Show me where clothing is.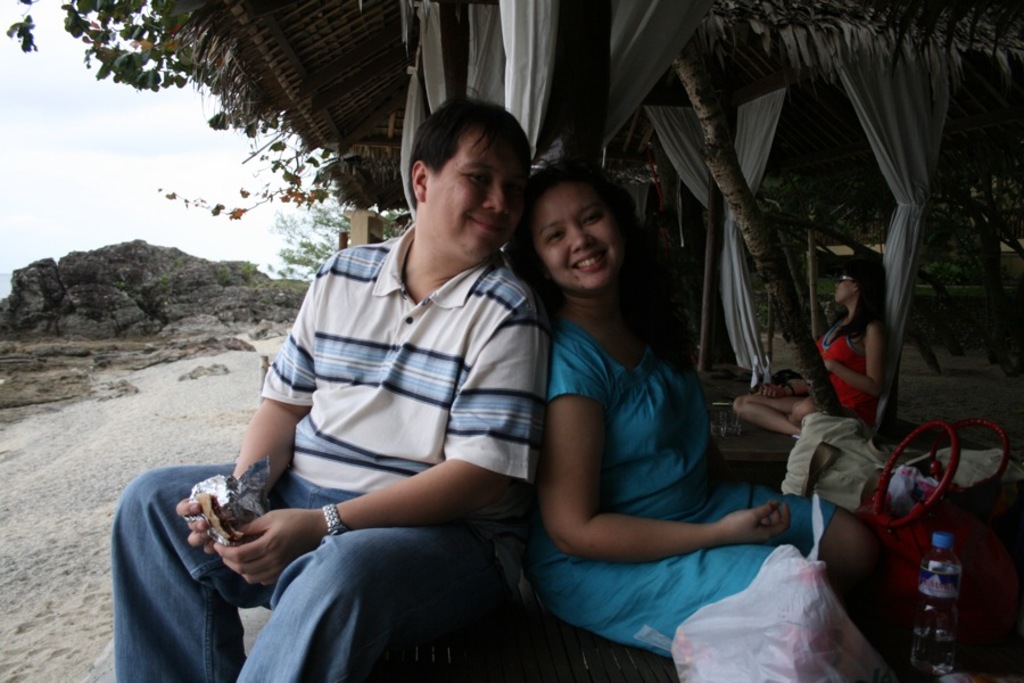
clothing is at <bbox>529, 318, 835, 656</bbox>.
